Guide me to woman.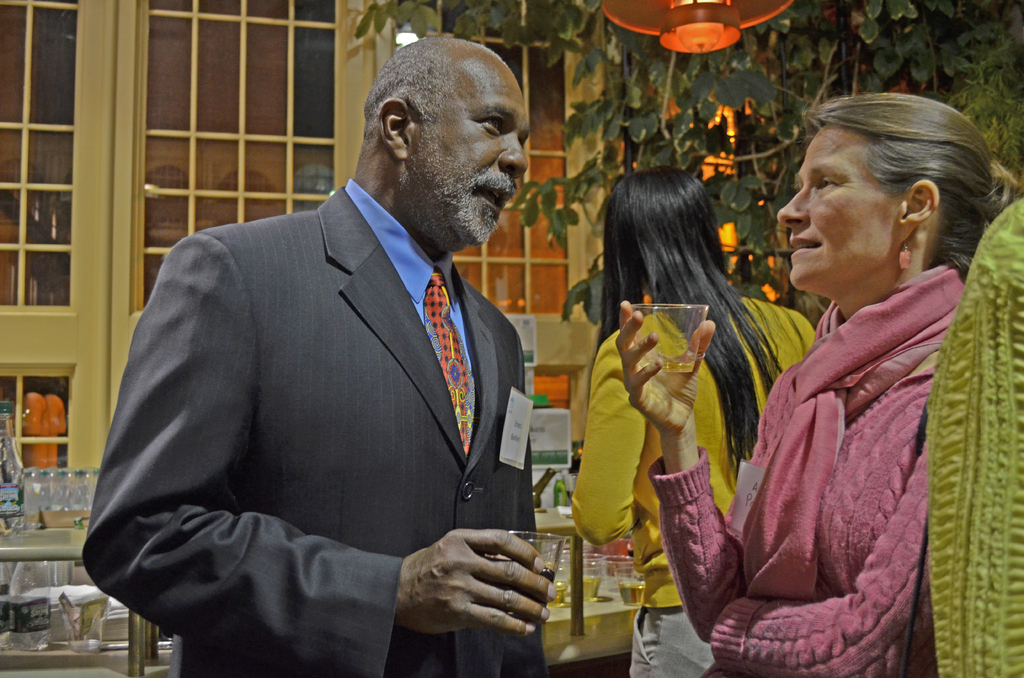
Guidance: (x1=573, y1=168, x2=813, y2=675).
